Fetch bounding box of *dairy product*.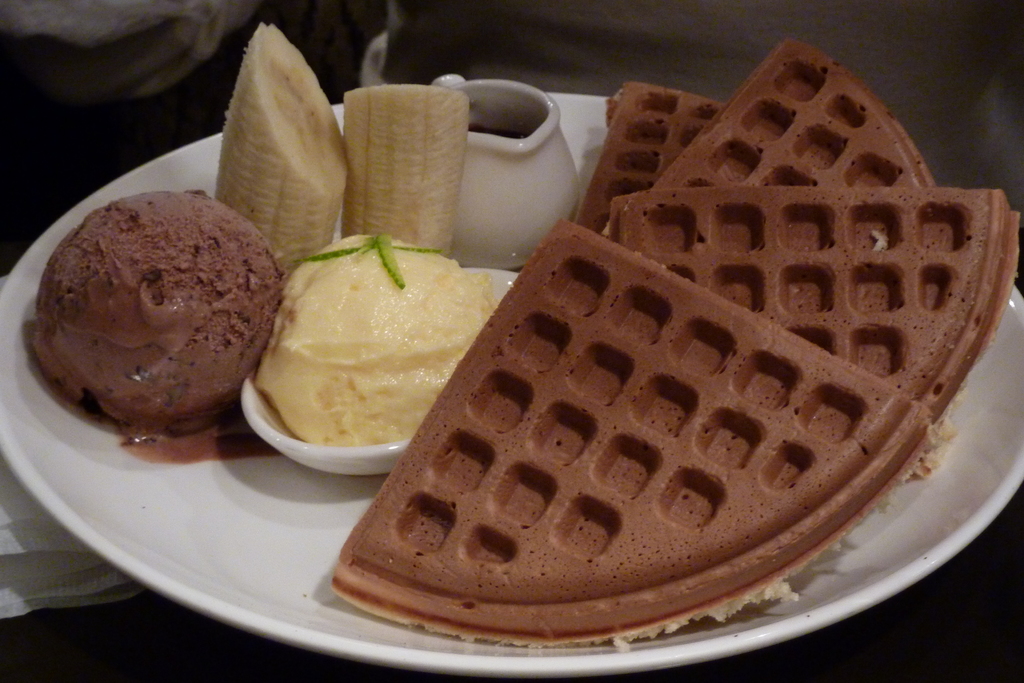
Bbox: pyautogui.locateOnScreen(237, 231, 498, 442).
